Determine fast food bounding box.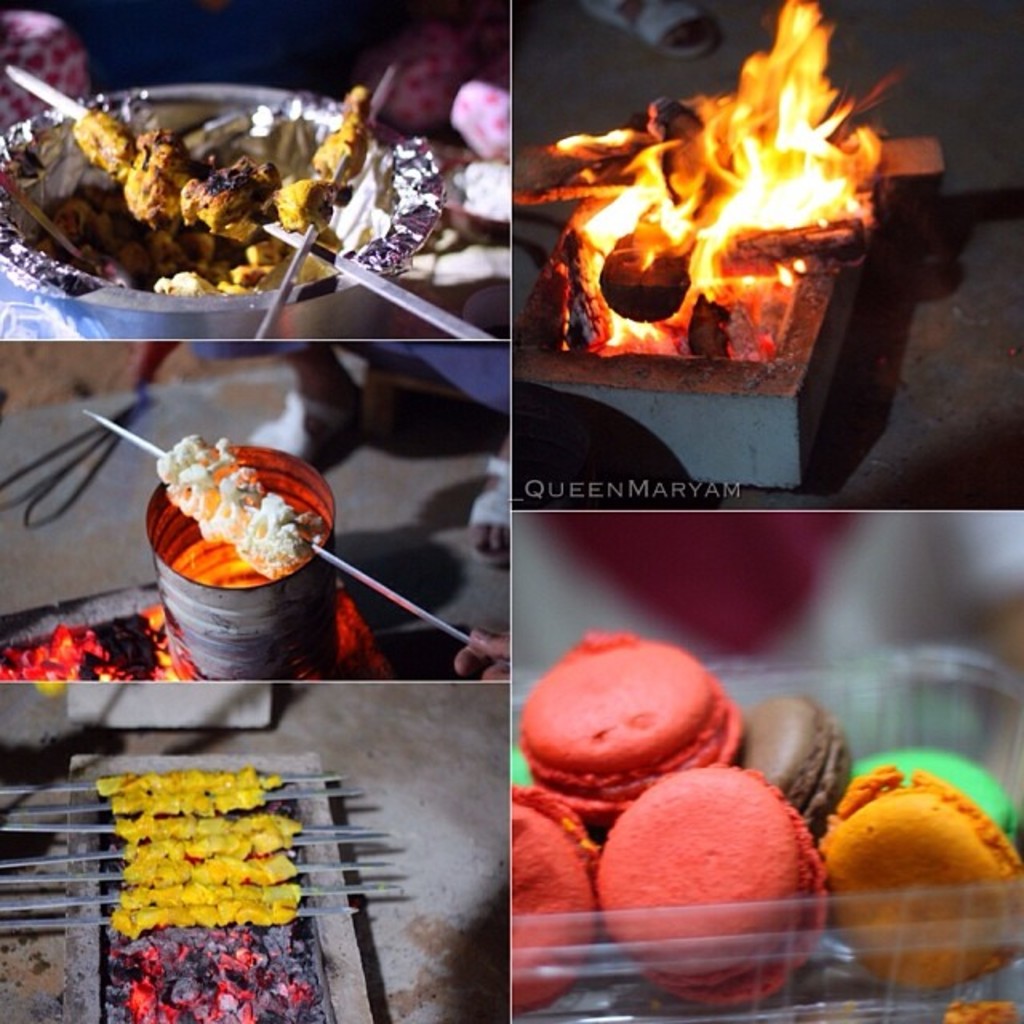
Determined: locate(520, 622, 749, 789).
